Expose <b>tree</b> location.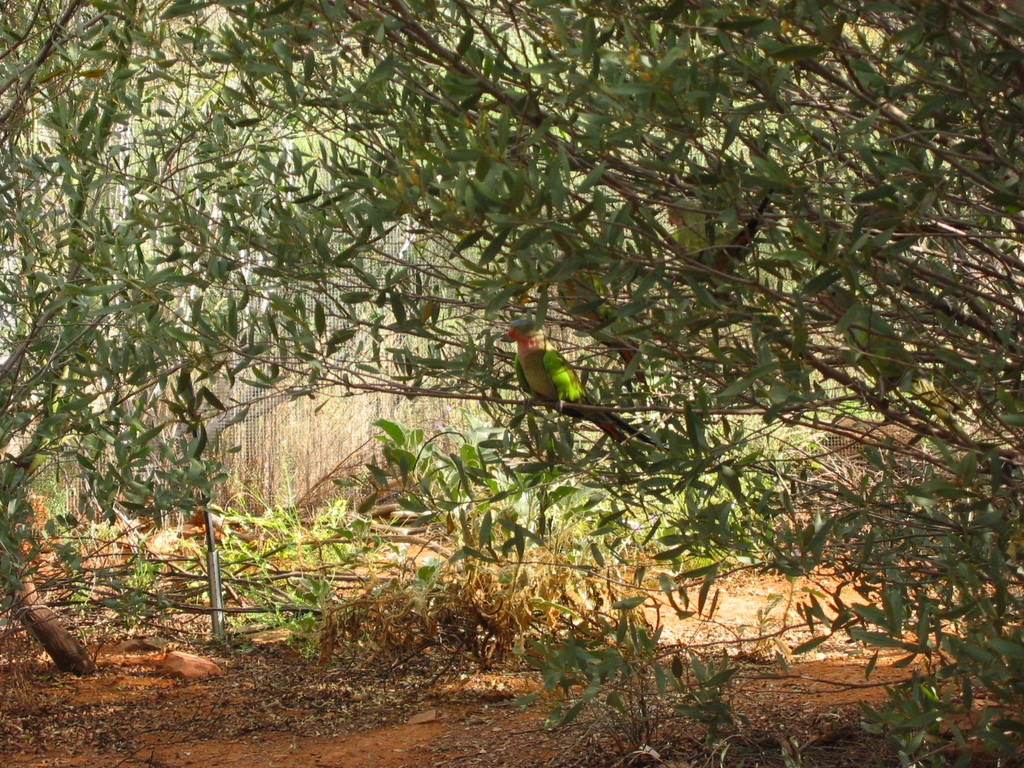
Exposed at 0,24,992,711.
